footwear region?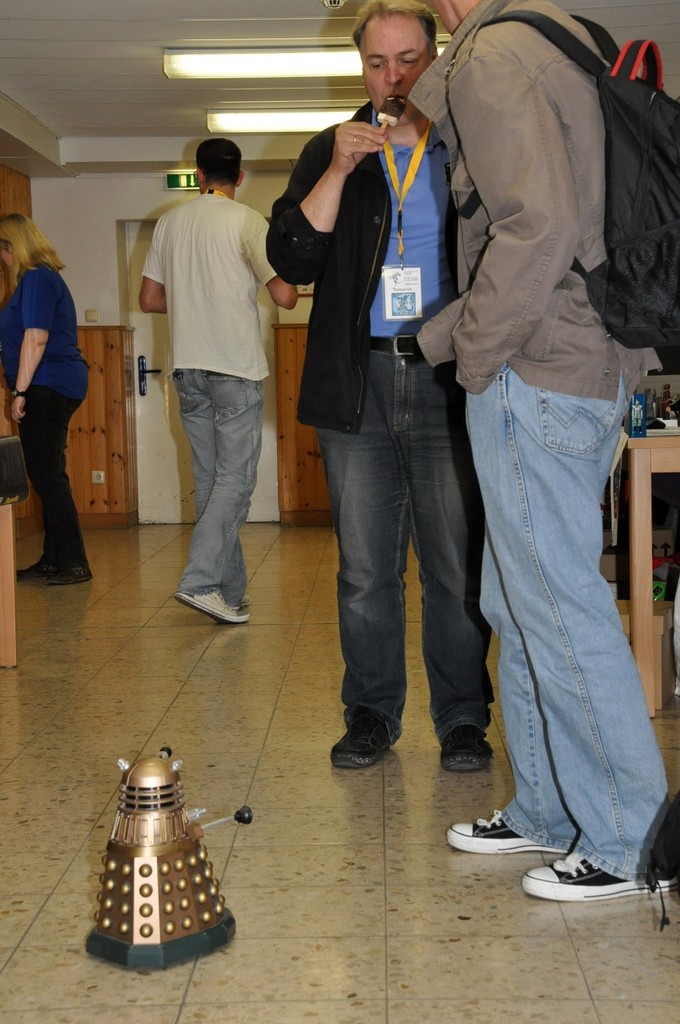
BBox(443, 722, 499, 772)
